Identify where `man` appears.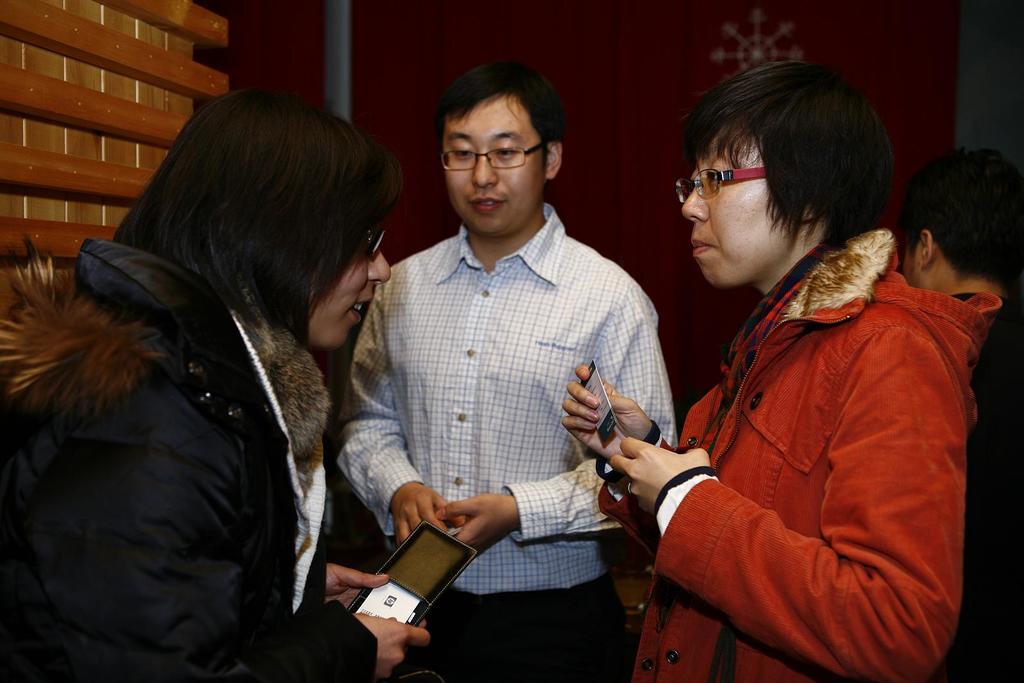
Appears at pyautogui.locateOnScreen(340, 49, 698, 679).
